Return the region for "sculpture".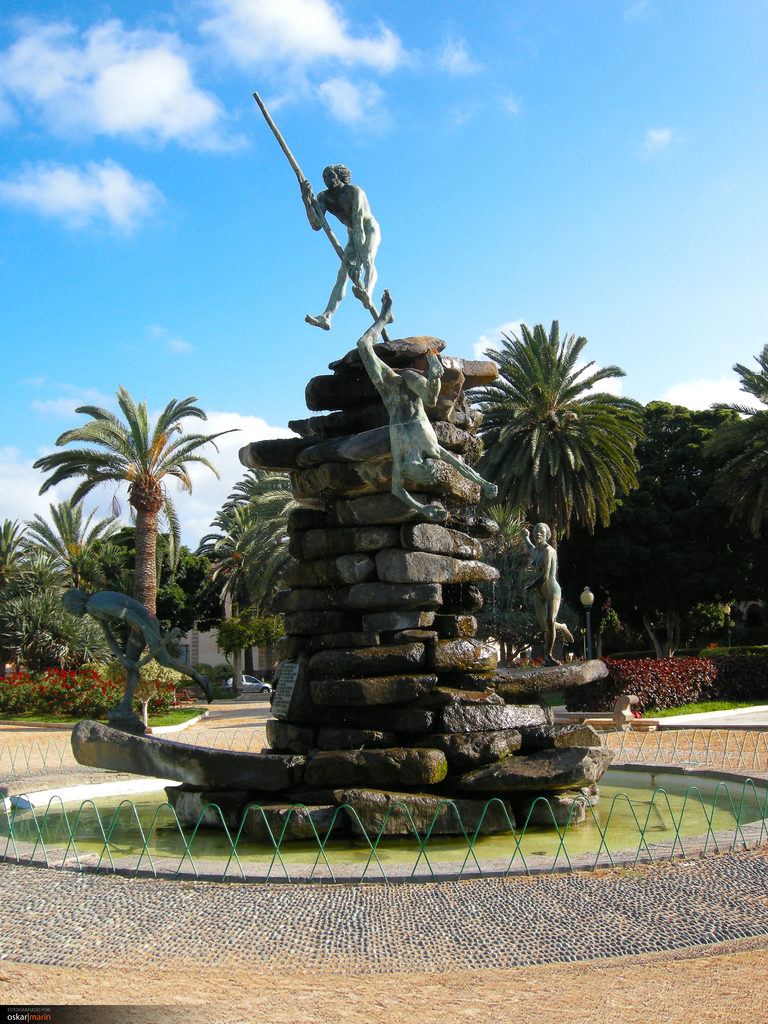
bbox(303, 154, 383, 333).
